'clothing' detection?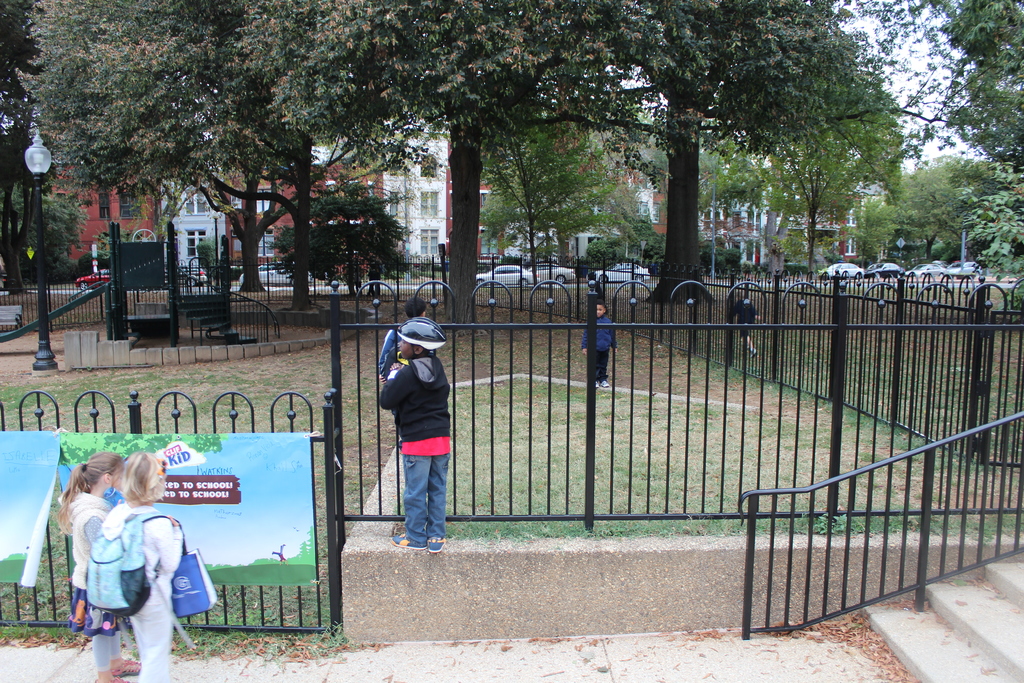
<bbox>580, 315, 616, 382</bbox>
